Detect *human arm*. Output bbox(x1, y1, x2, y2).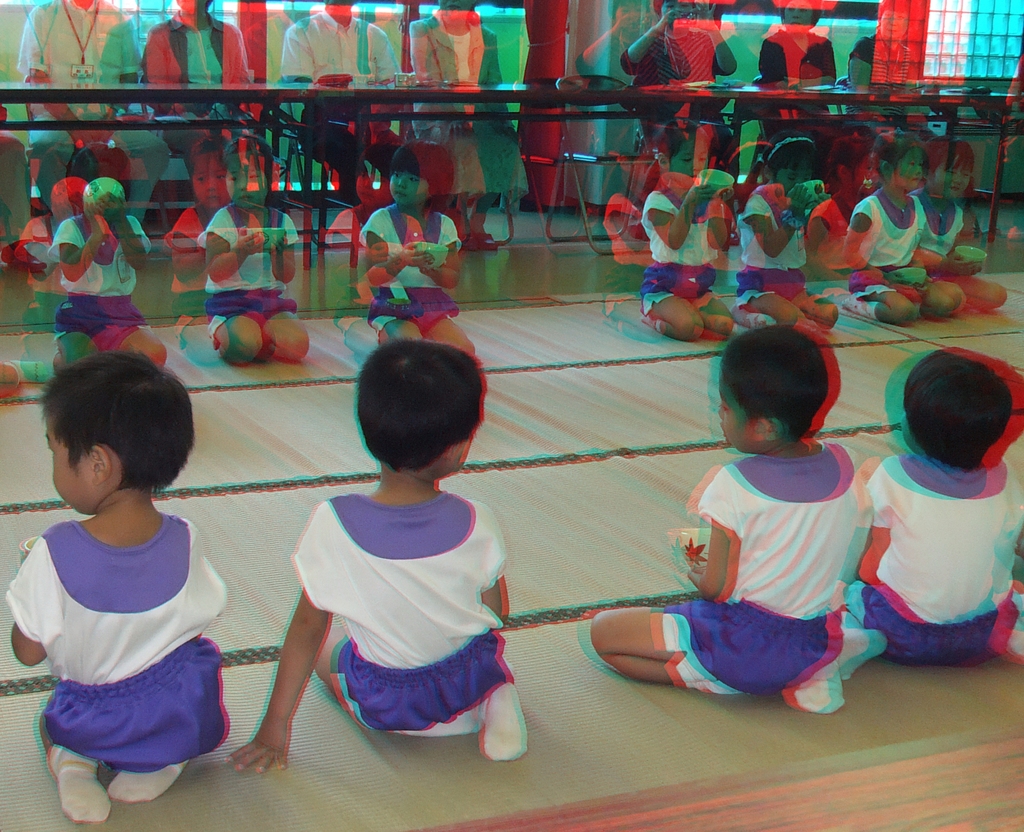
bbox(412, 19, 436, 88).
